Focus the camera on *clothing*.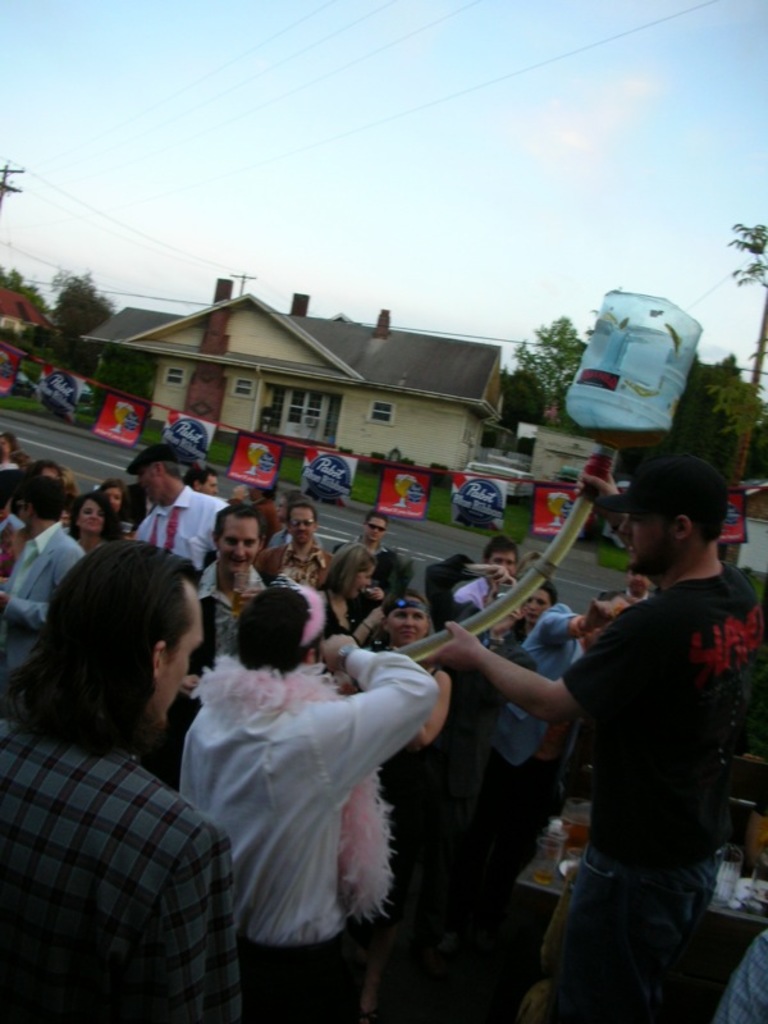
Focus region: (484, 603, 604, 896).
